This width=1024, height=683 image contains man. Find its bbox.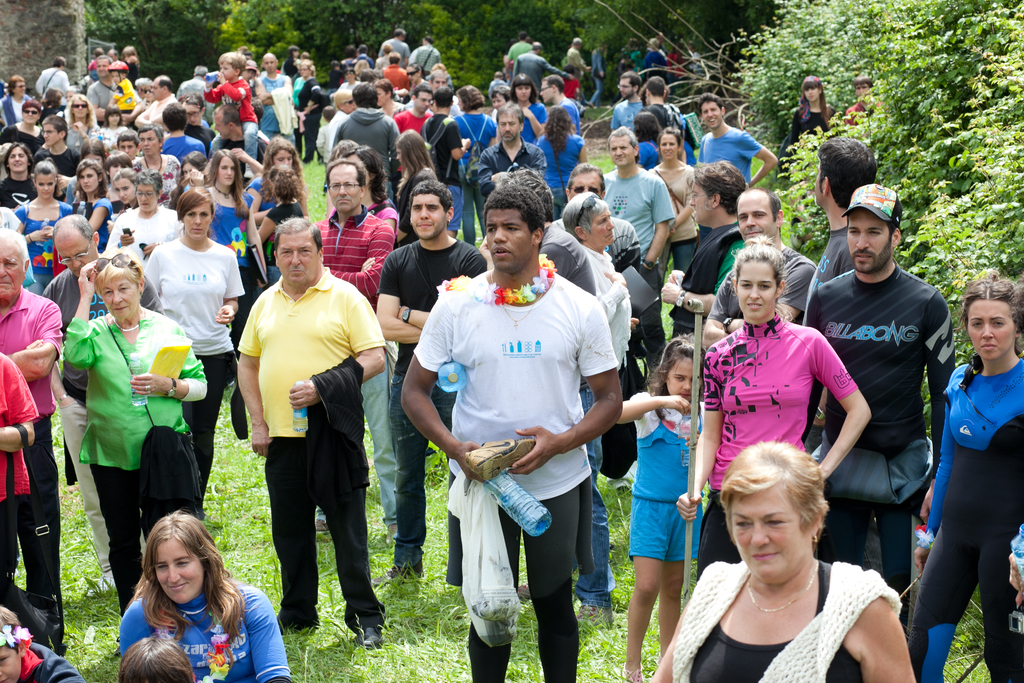
pyautogui.locateOnScreen(699, 188, 821, 347).
